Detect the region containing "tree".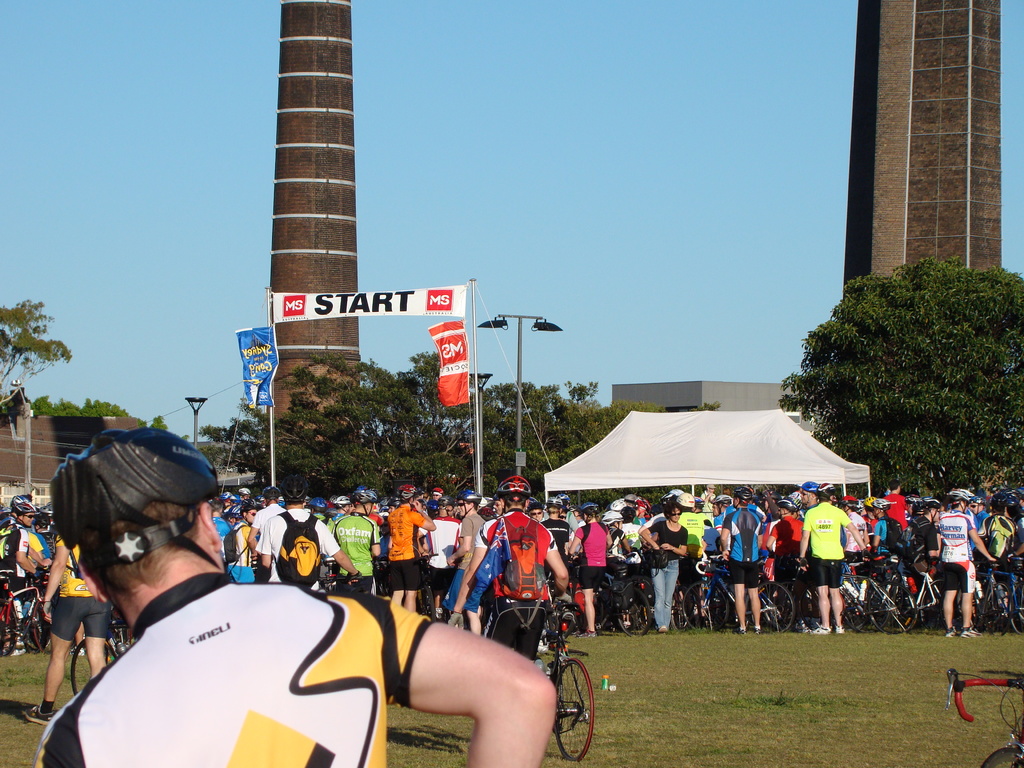
(x1=25, y1=394, x2=170, y2=419).
